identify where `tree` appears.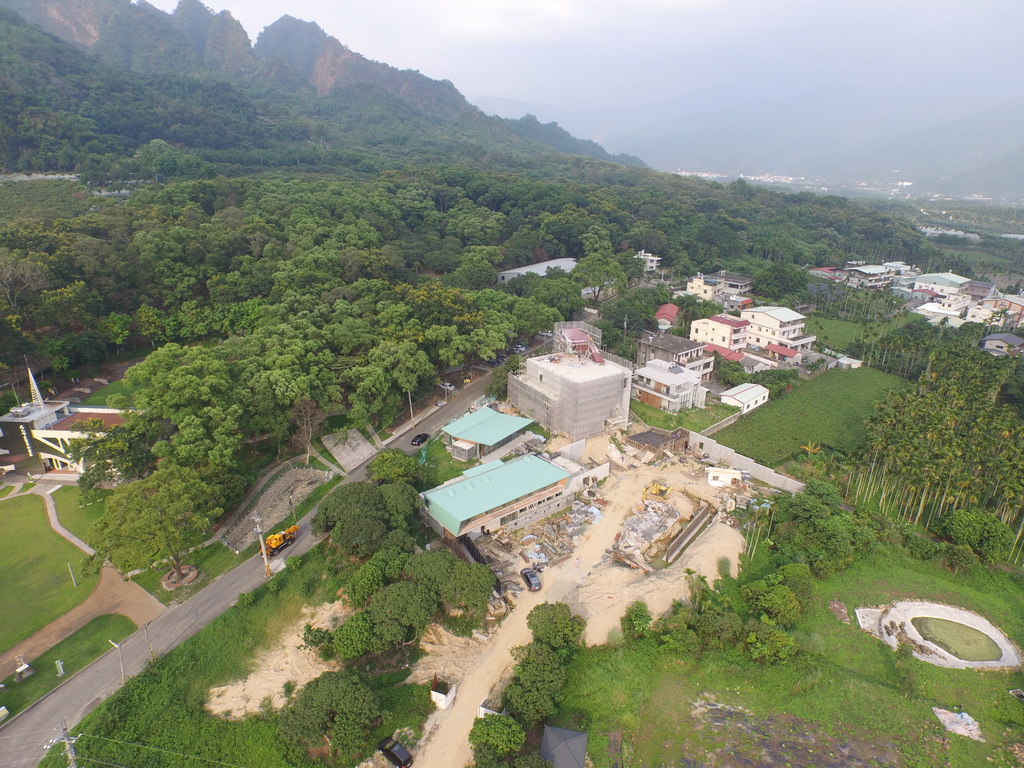
Appears at x1=78, y1=461, x2=225, y2=580.
